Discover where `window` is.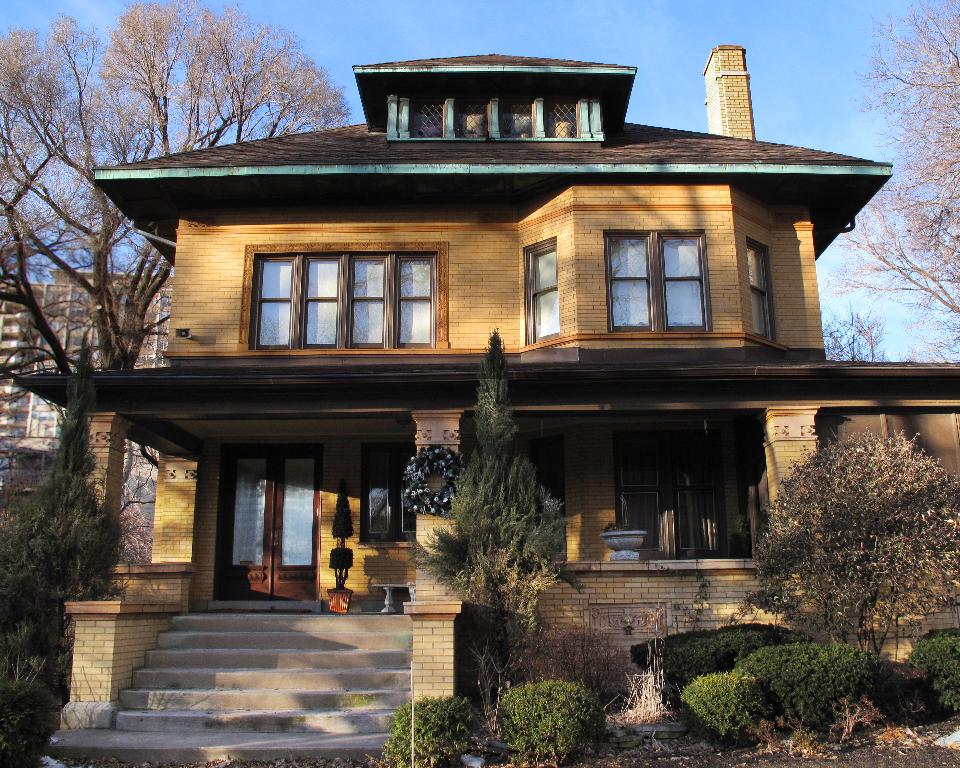
Discovered at l=731, t=226, r=784, b=339.
